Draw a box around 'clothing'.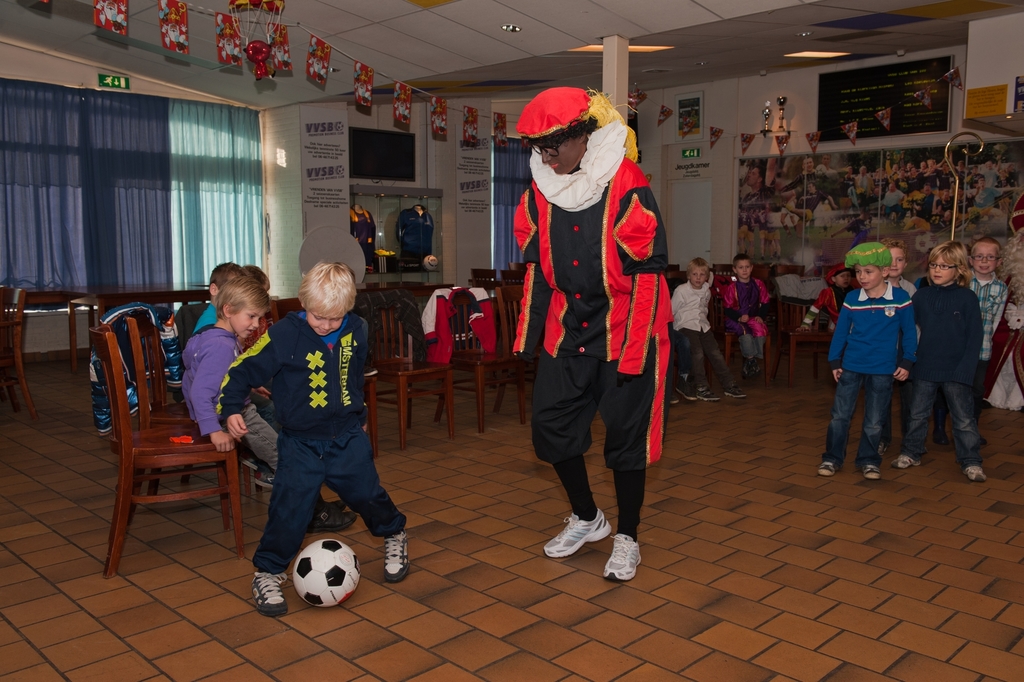
box=[820, 280, 912, 475].
